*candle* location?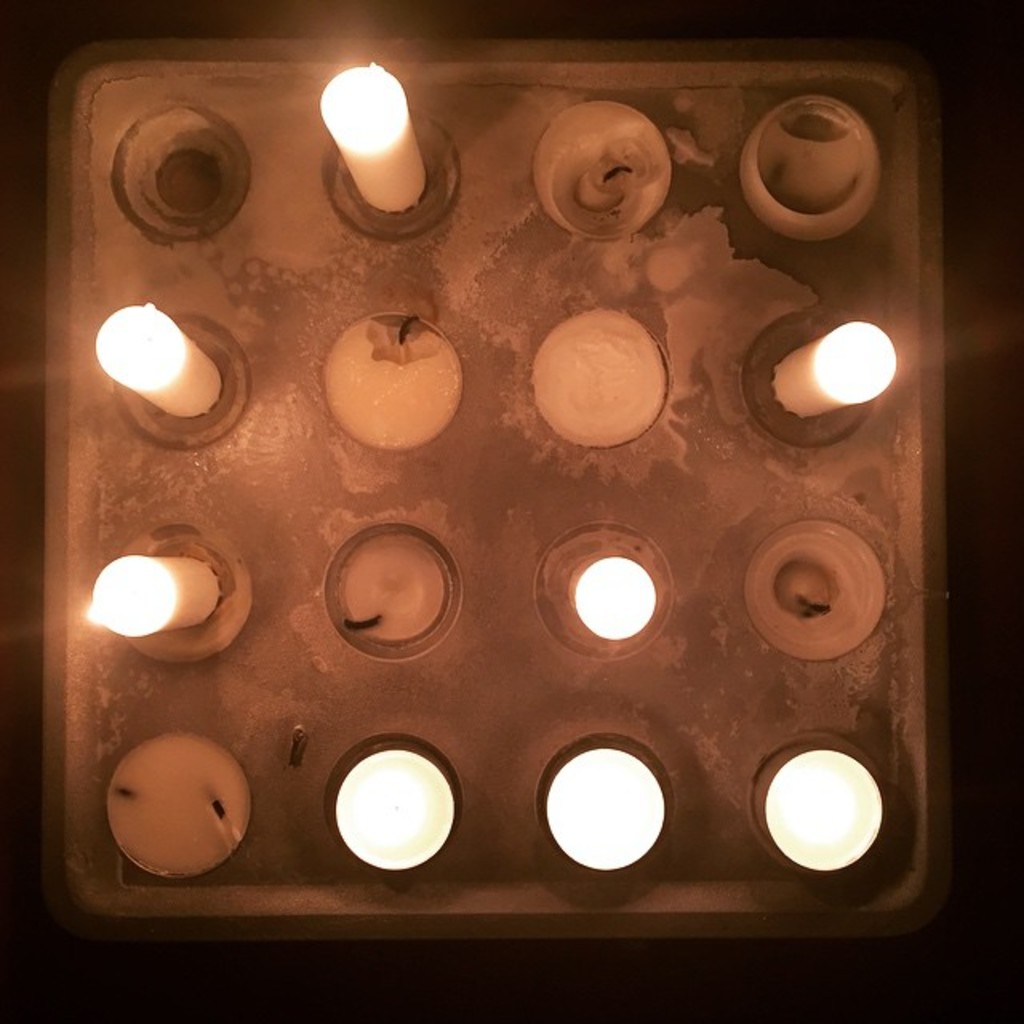
(left=334, top=539, right=459, bottom=645)
